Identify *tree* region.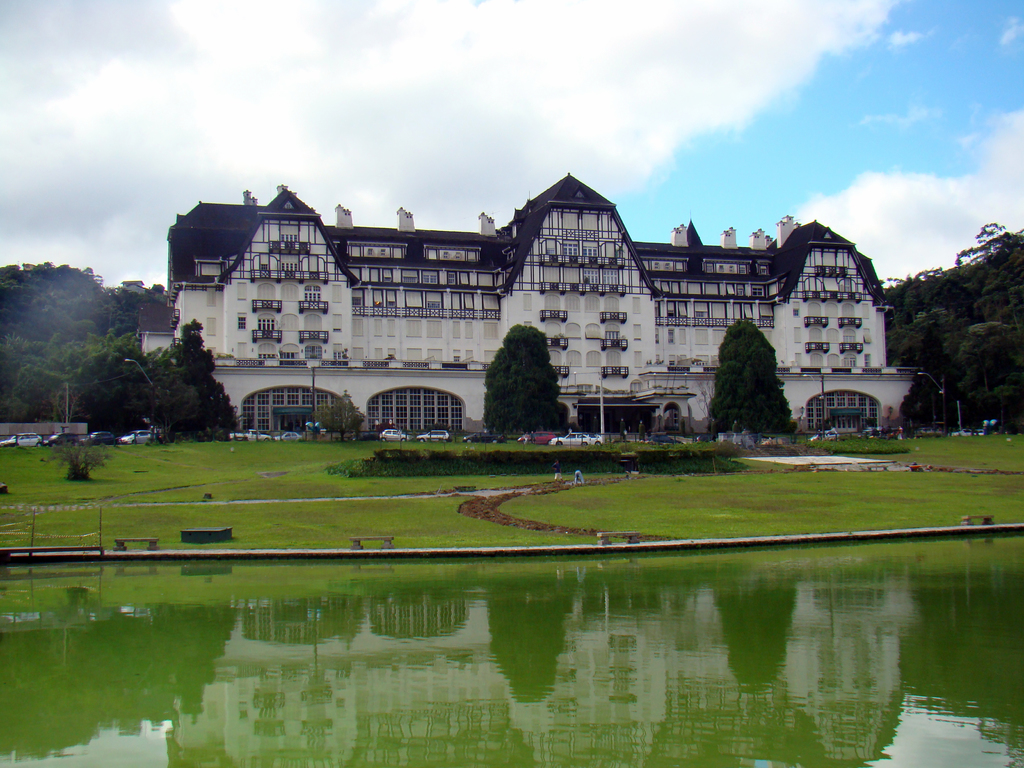
Region: (708,318,799,442).
